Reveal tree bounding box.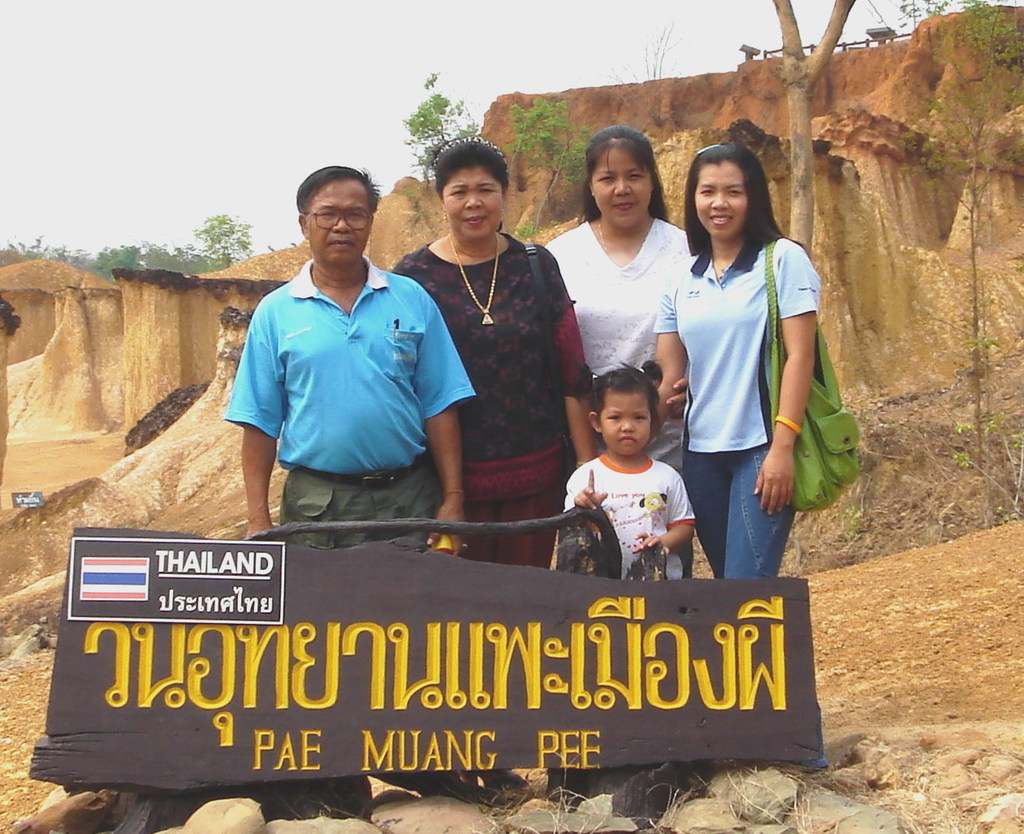
Revealed: [788,0,861,257].
